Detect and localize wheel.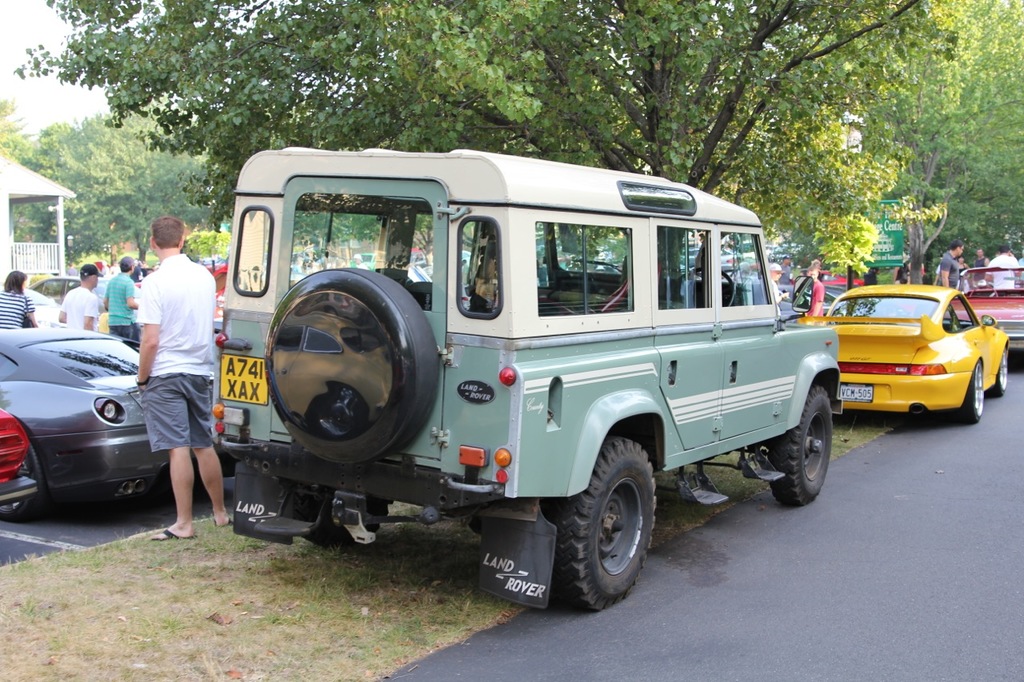
Localized at {"x1": 768, "y1": 387, "x2": 833, "y2": 510}.
